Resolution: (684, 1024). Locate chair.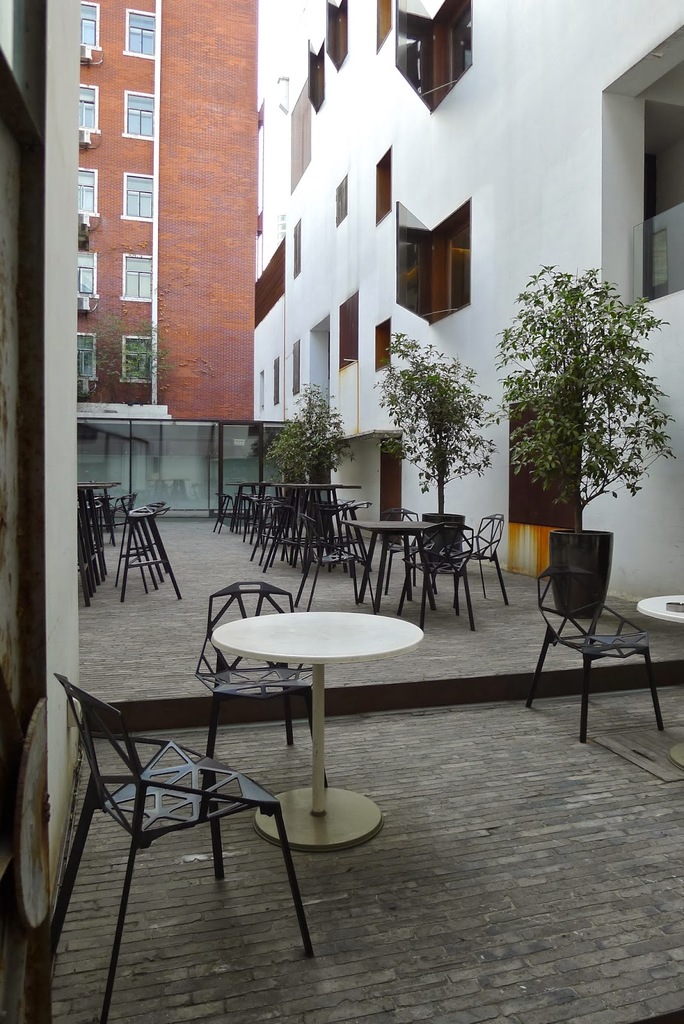
{"left": 464, "top": 508, "right": 509, "bottom": 607}.
